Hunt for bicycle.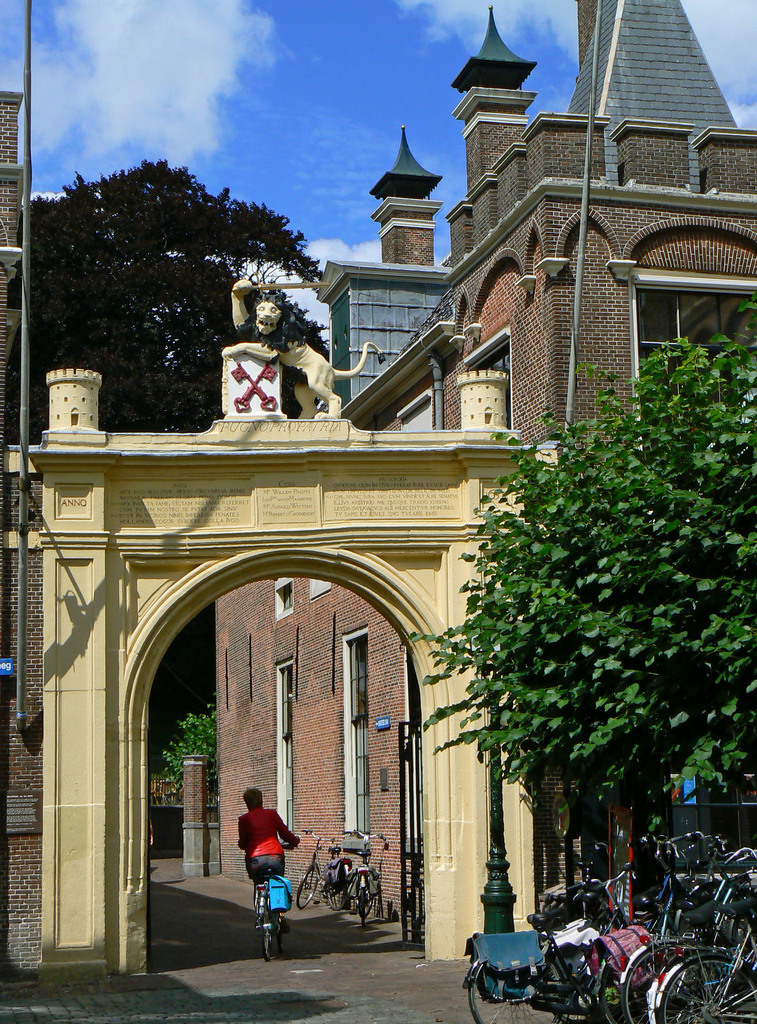
Hunted down at detection(252, 877, 291, 968).
